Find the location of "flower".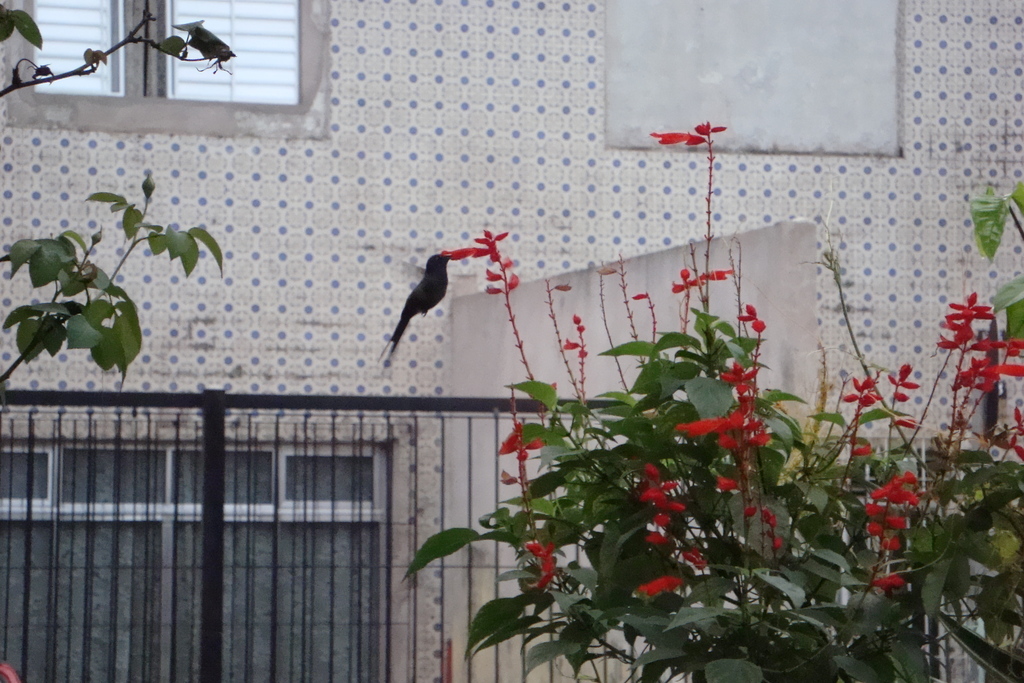
Location: [x1=888, y1=513, x2=908, y2=532].
